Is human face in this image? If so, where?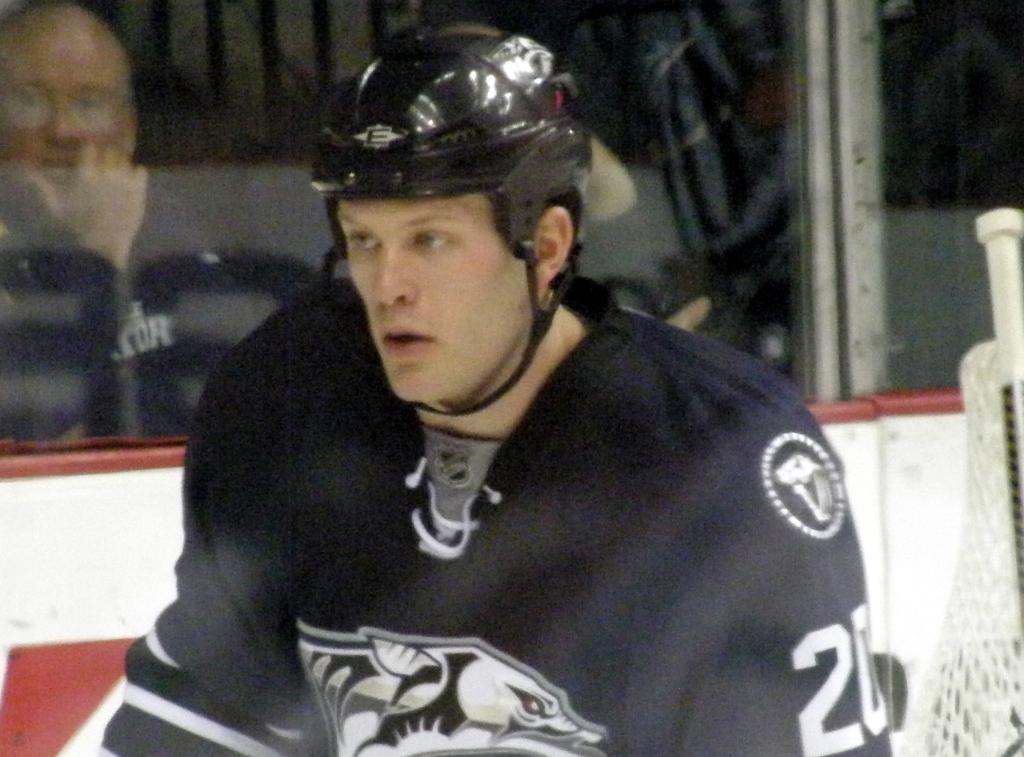
Yes, at bbox=[342, 187, 535, 395].
